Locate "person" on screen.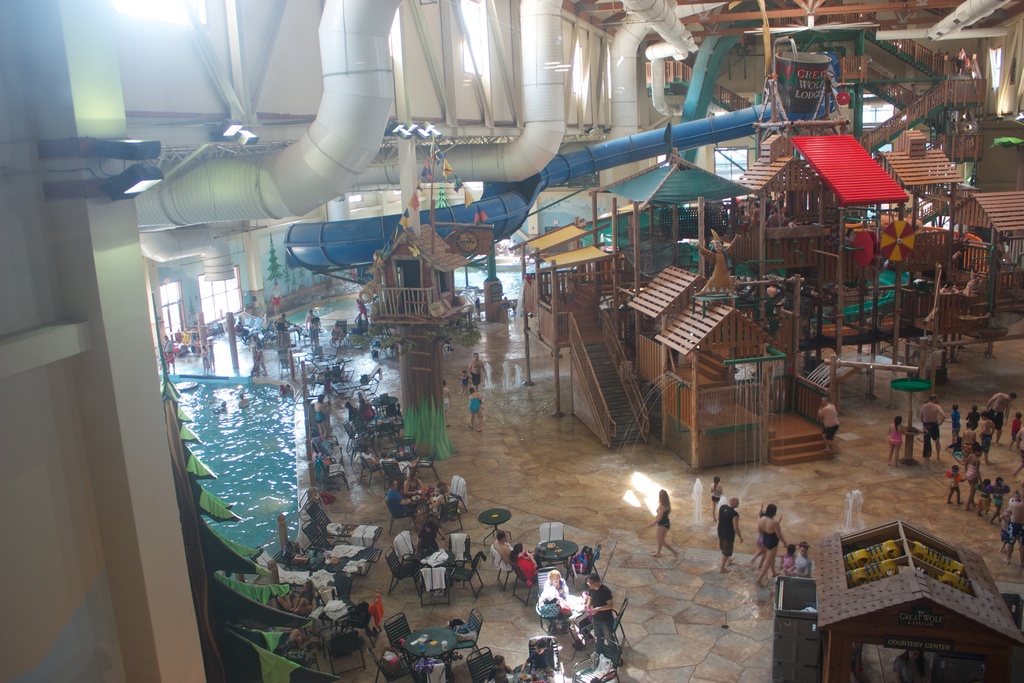
On screen at 436/479/452/497.
